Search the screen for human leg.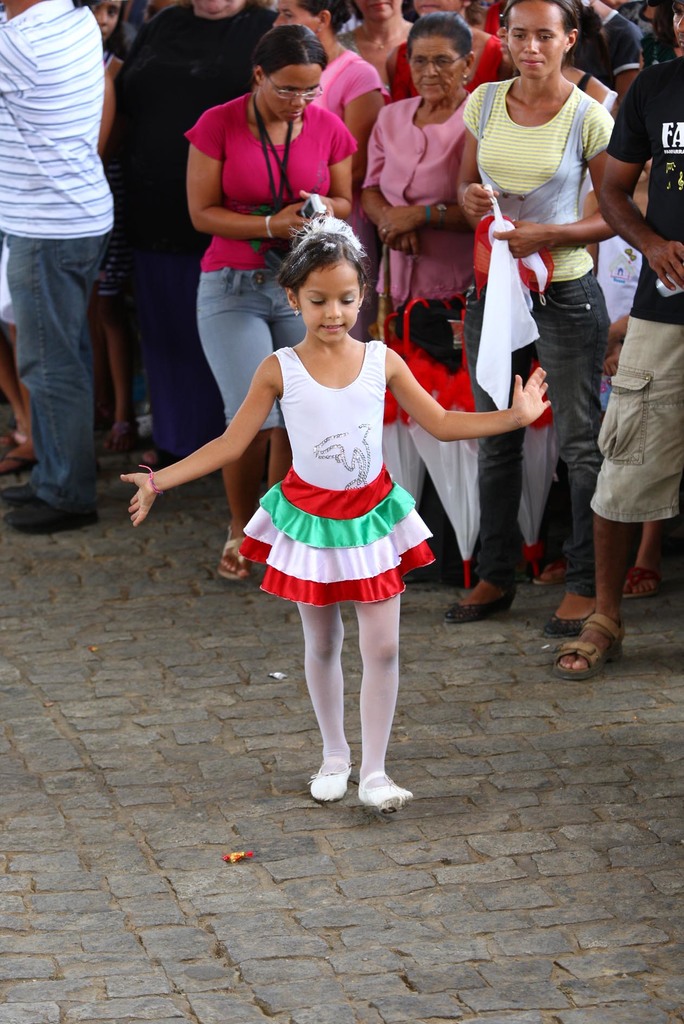
Found at rect(136, 241, 210, 496).
